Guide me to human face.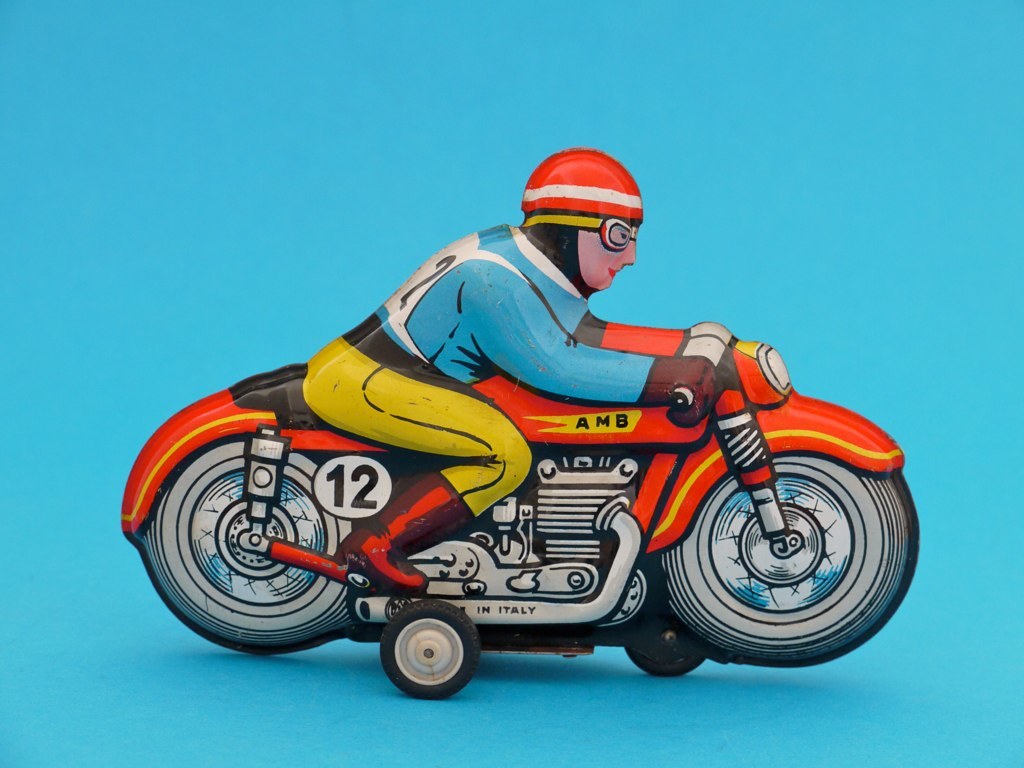
Guidance: crop(581, 237, 638, 286).
